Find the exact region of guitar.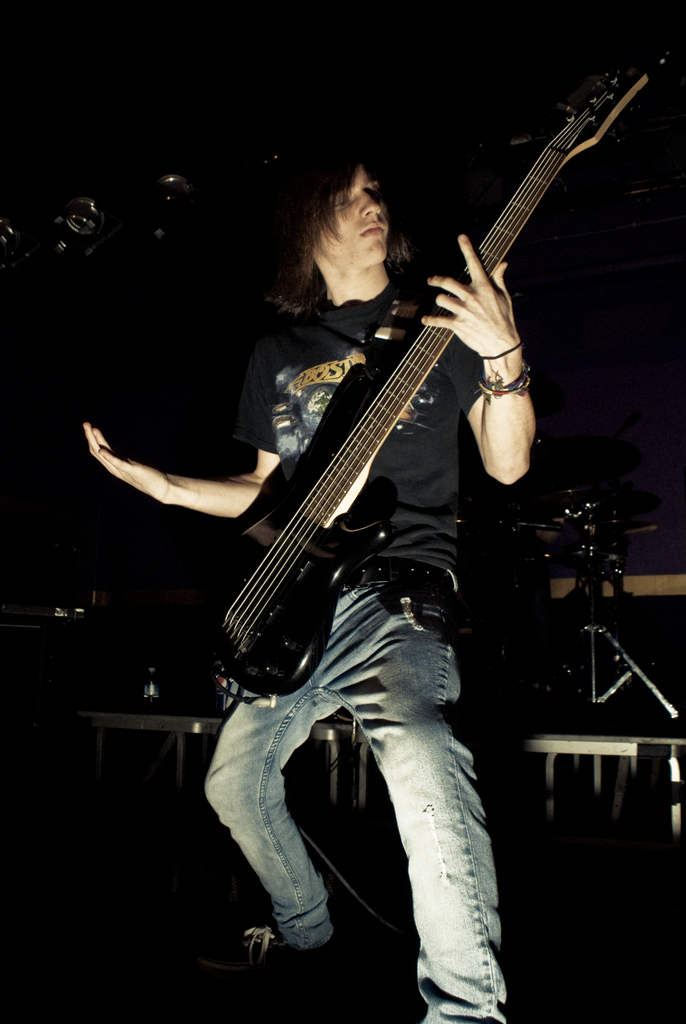
Exact region: x1=169 y1=42 x2=671 y2=701.
